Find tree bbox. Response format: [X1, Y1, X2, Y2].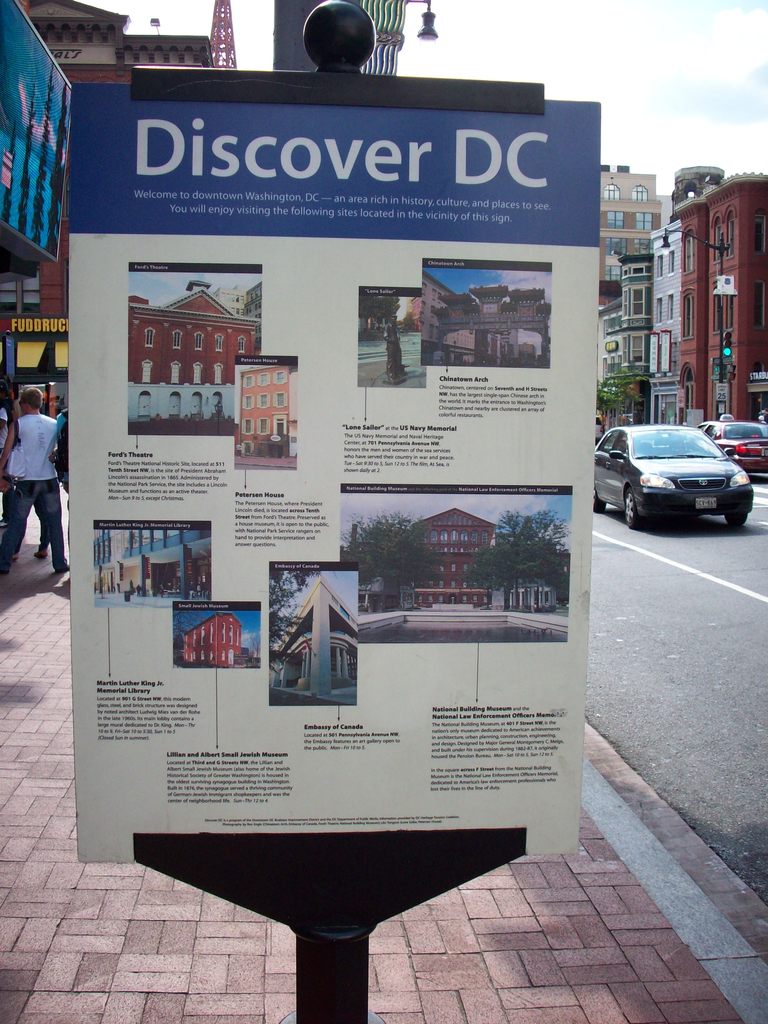
[468, 502, 581, 605].
